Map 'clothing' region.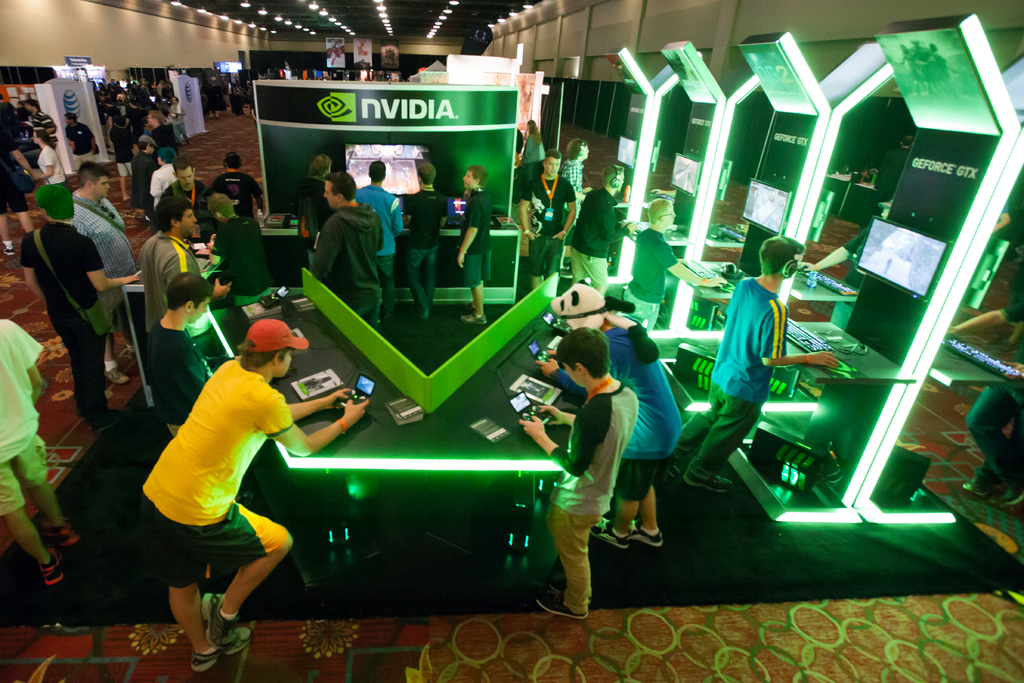
Mapped to box=[679, 267, 794, 485].
